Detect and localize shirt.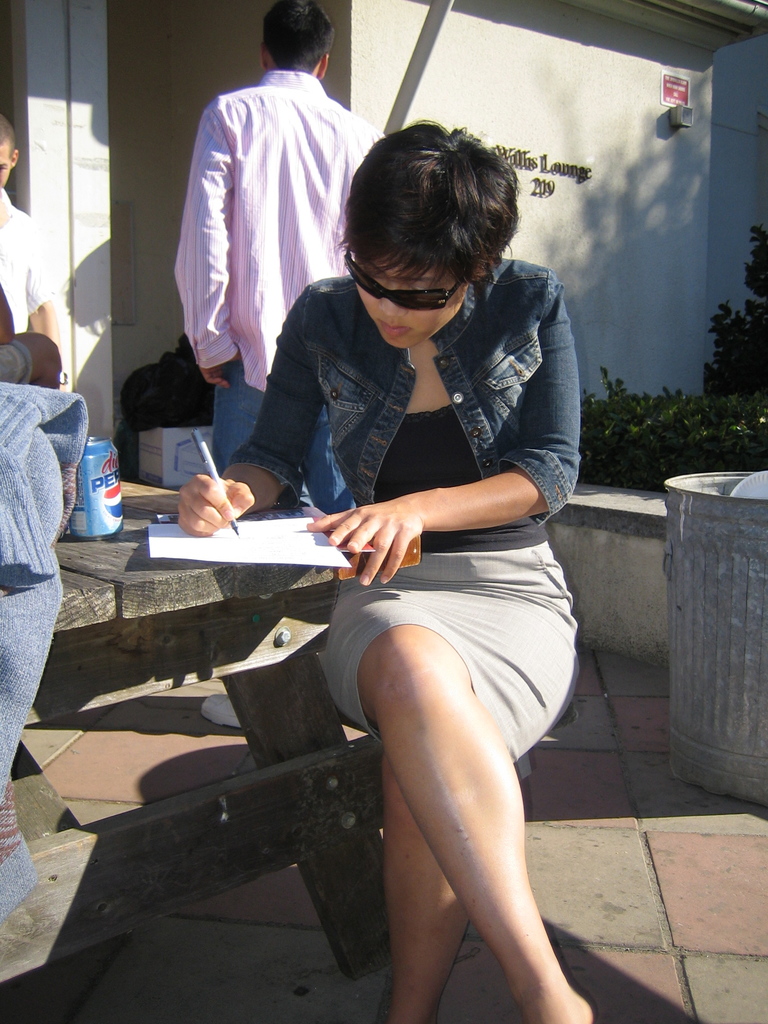
Localized at bbox=(222, 260, 582, 524).
